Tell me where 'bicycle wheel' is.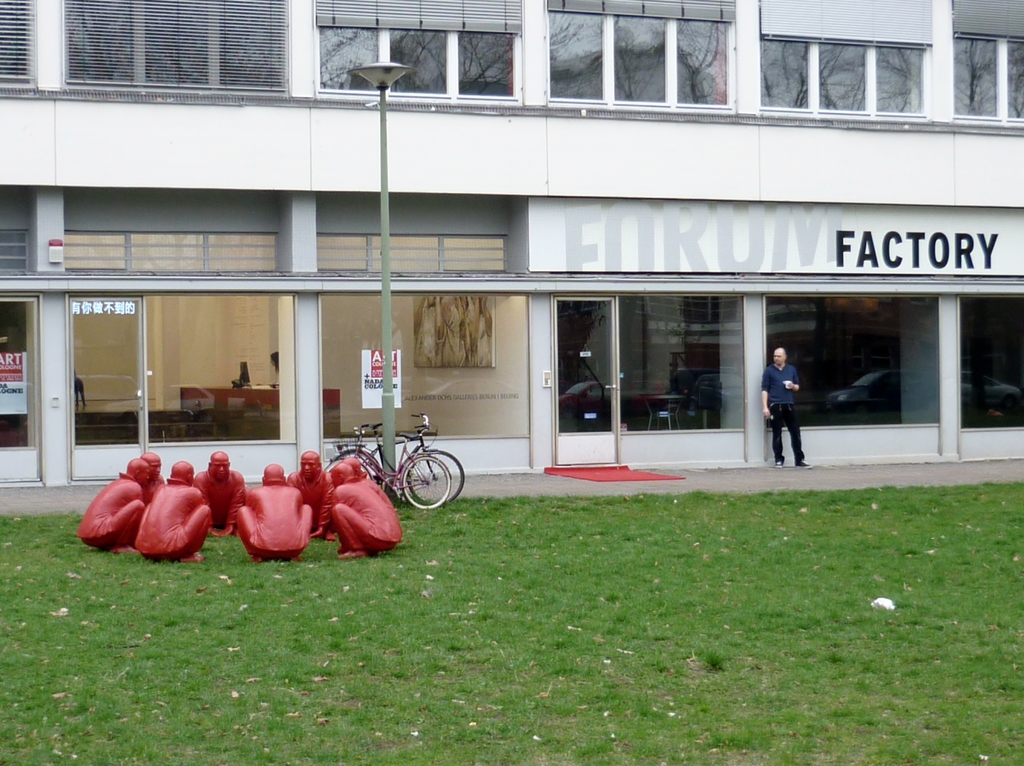
'bicycle wheel' is at <box>324,462,375,483</box>.
